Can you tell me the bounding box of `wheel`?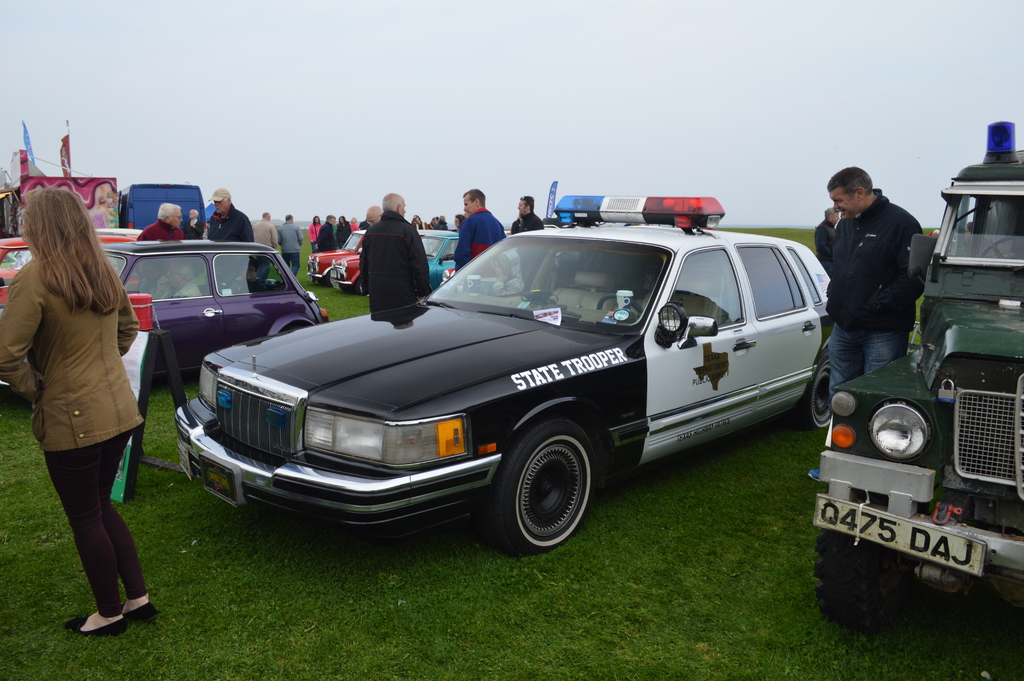
box(493, 417, 607, 550).
